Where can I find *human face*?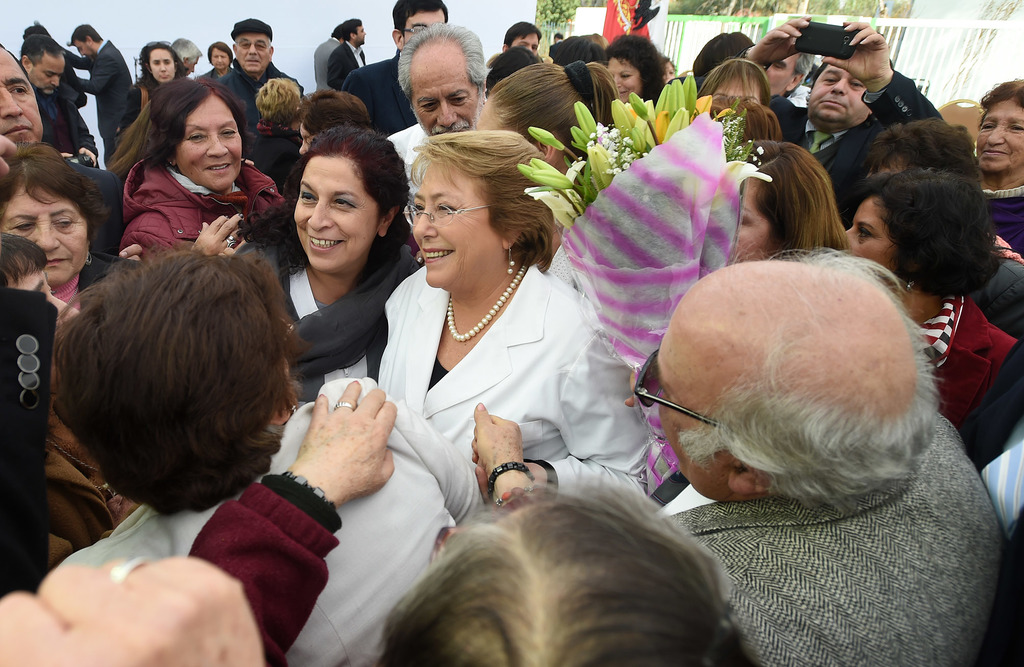
You can find it at [left=509, top=35, right=539, bottom=57].
